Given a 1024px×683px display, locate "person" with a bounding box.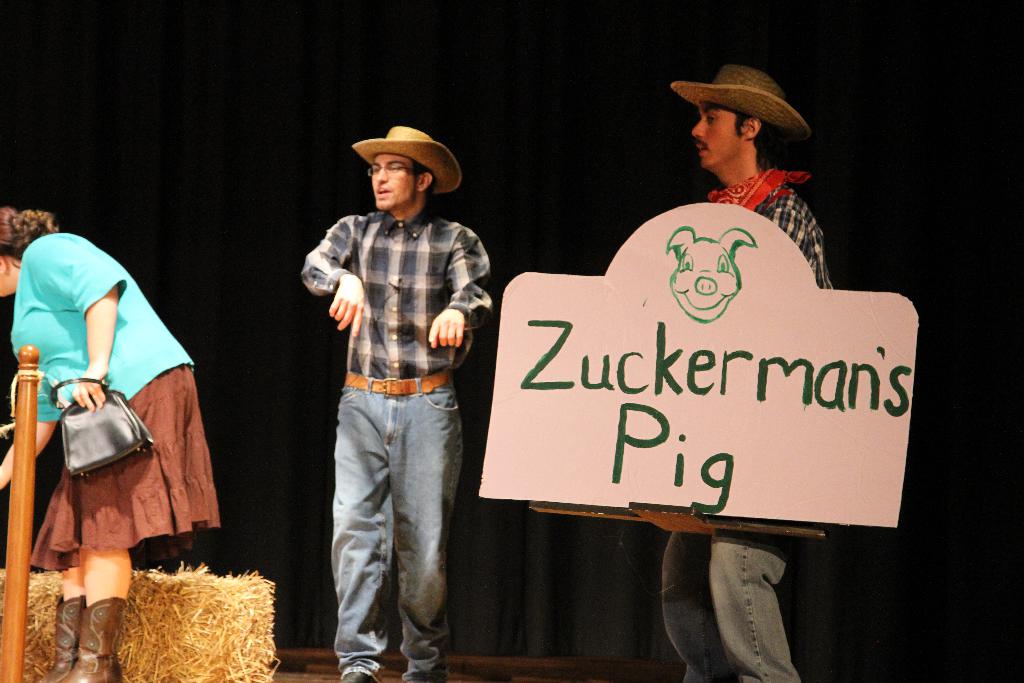
Located: Rect(650, 64, 842, 682).
